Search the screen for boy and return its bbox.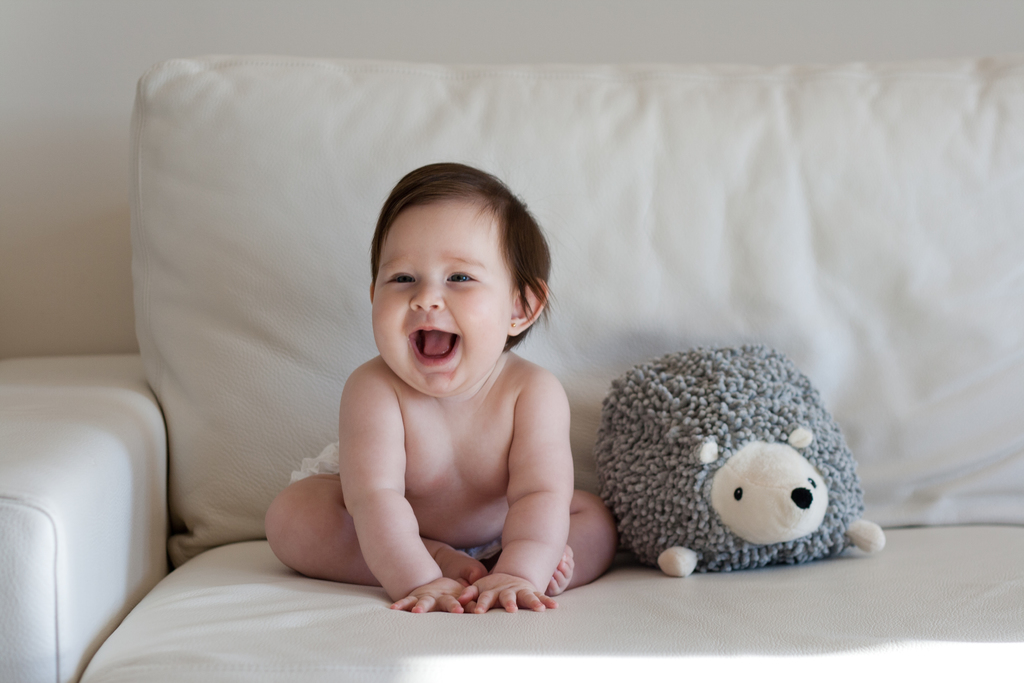
Found: rect(278, 161, 607, 628).
